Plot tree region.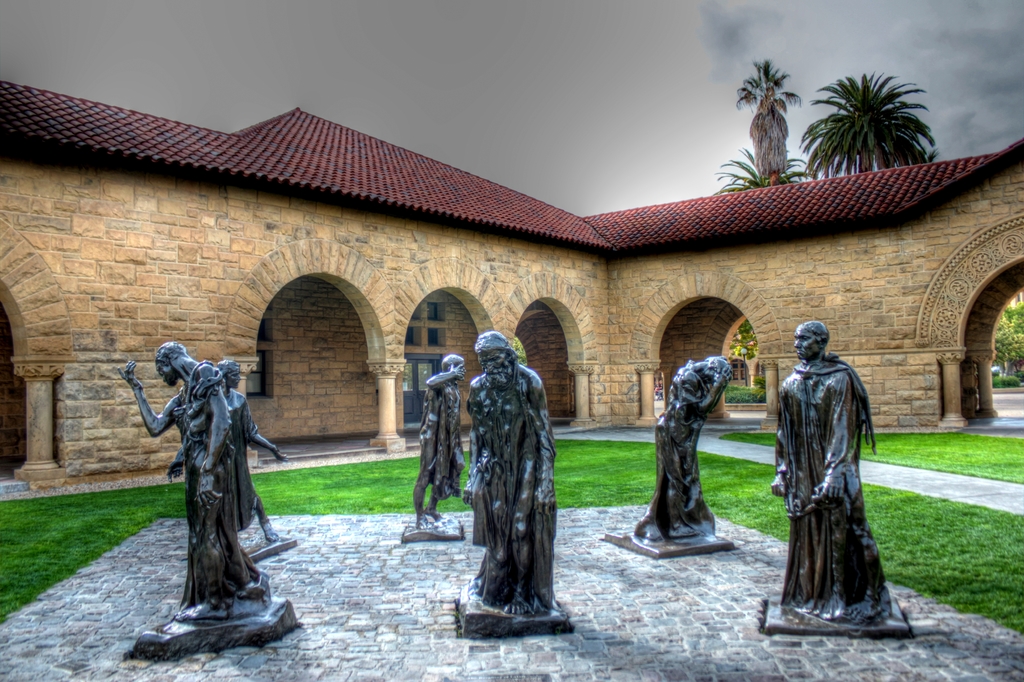
Plotted at region(797, 68, 945, 178).
